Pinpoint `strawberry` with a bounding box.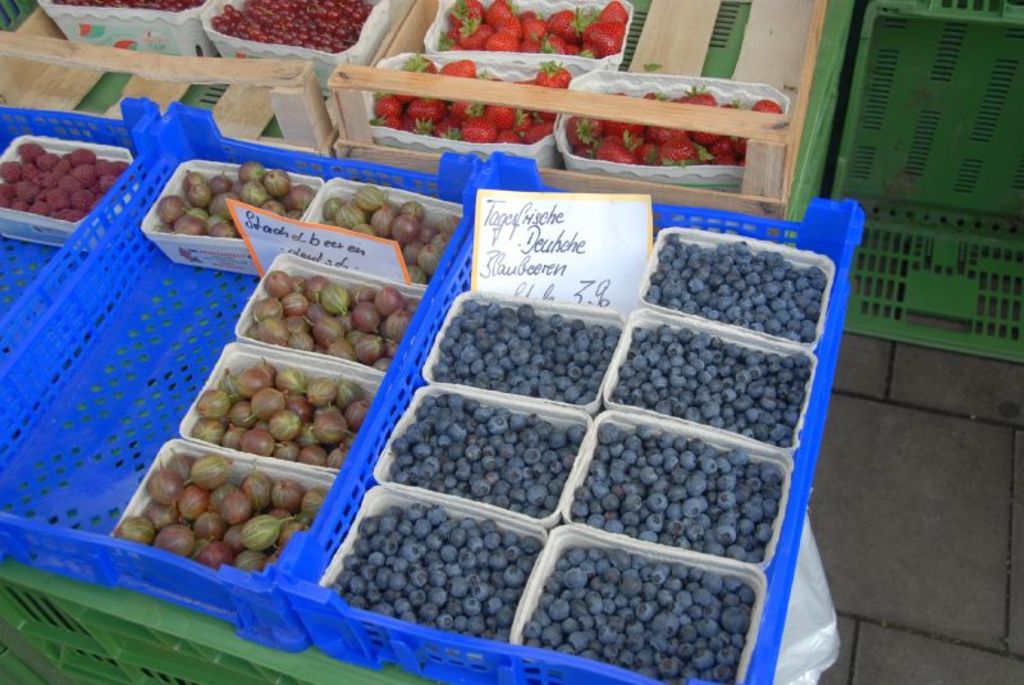
l=664, t=136, r=703, b=161.
